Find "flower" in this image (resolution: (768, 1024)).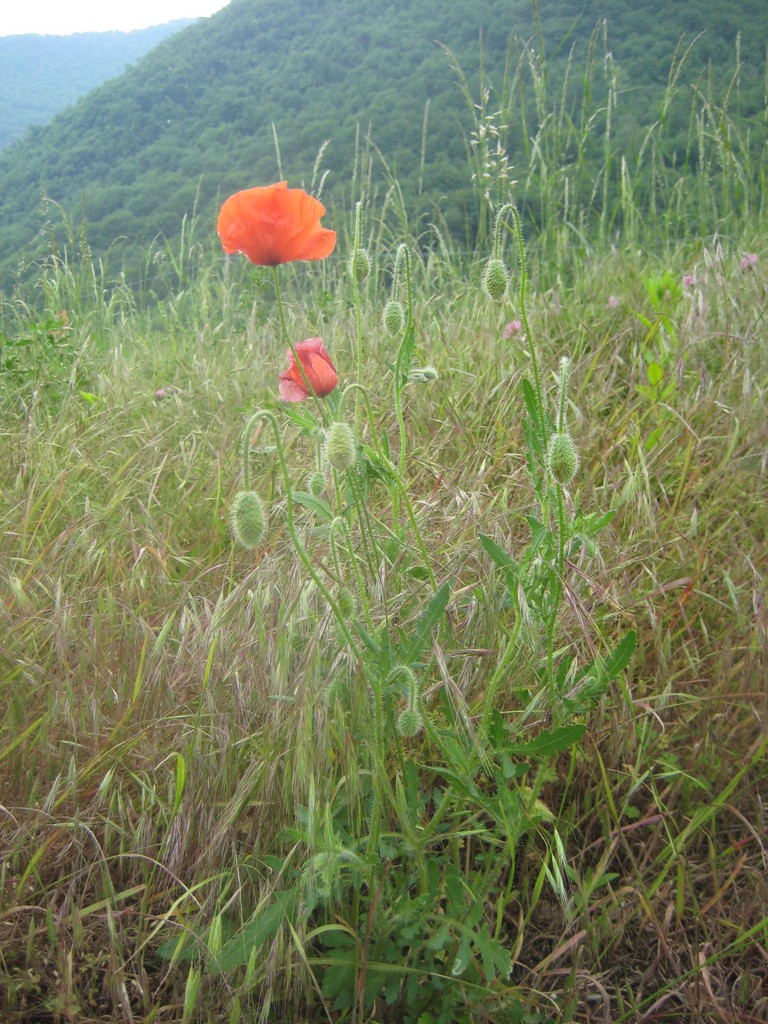
bbox=(271, 335, 341, 410).
